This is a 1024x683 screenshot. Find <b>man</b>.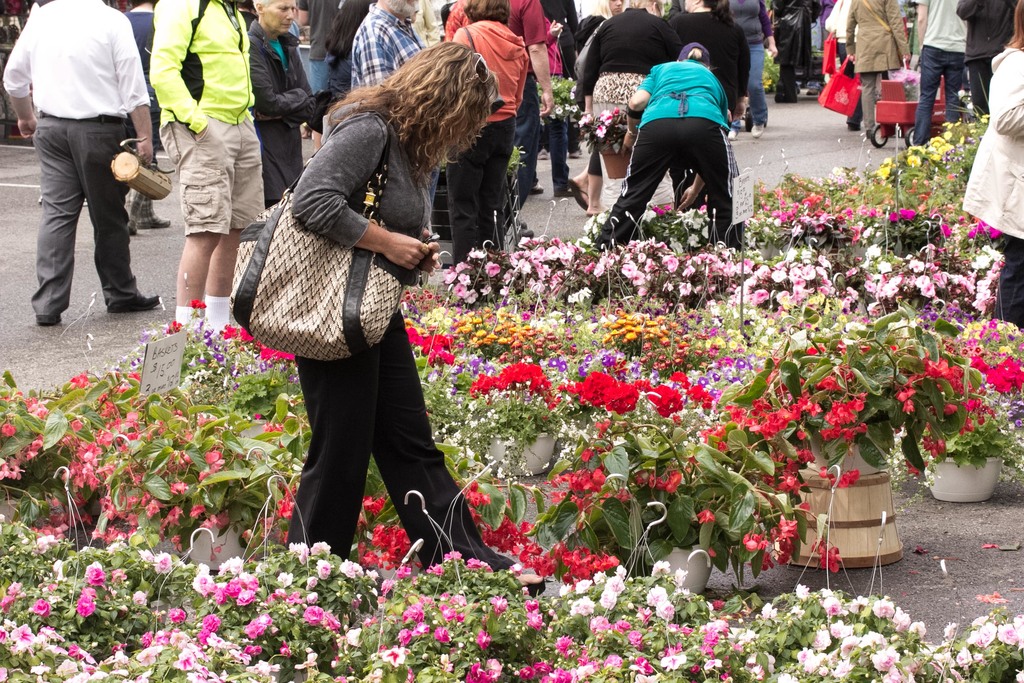
Bounding box: (954, 0, 1016, 120).
